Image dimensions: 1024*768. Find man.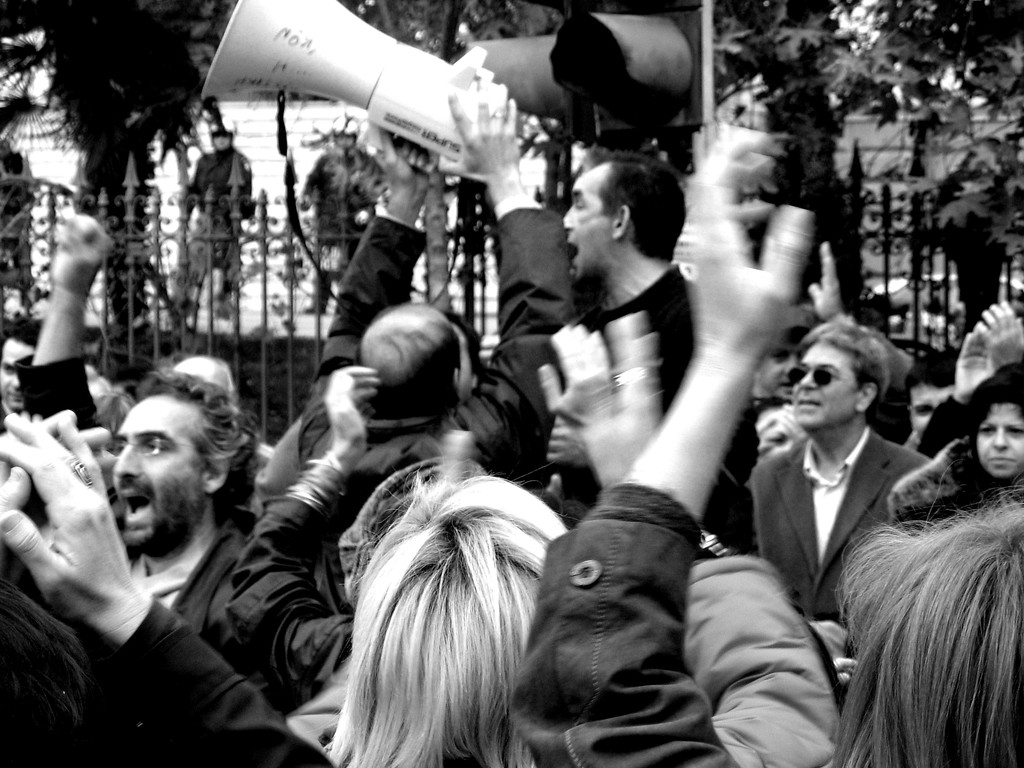
{"left": 750, "top": 317, "right": 934, "bottom": 630}.
